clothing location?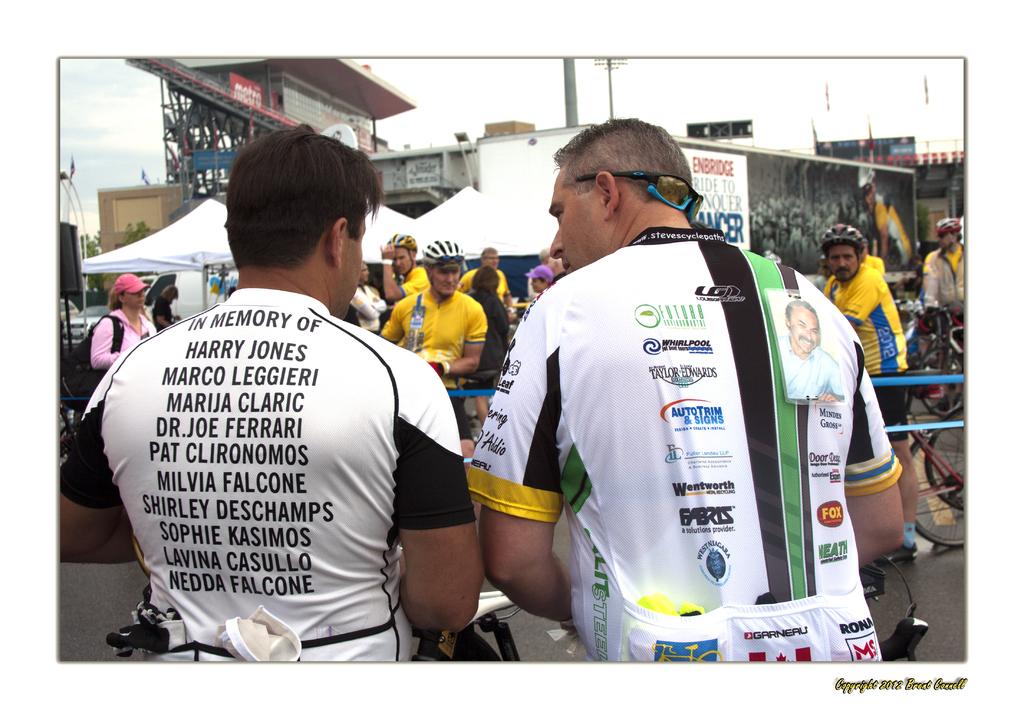
crop(916, 242, 972, 322)
